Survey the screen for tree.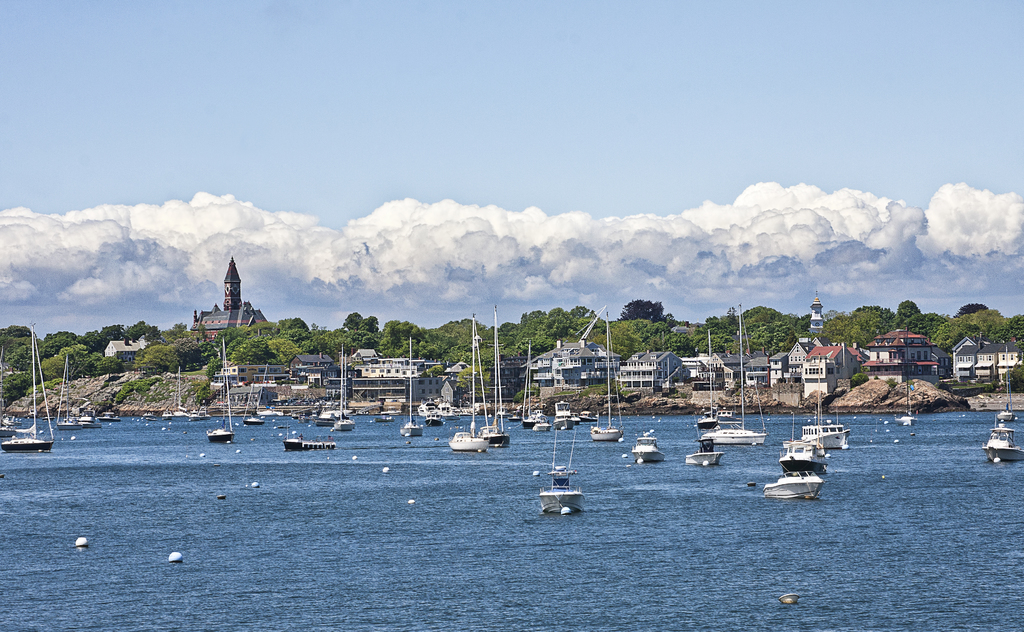
Survey found: [x1=276, y1=318, x2=307, y2=331].
